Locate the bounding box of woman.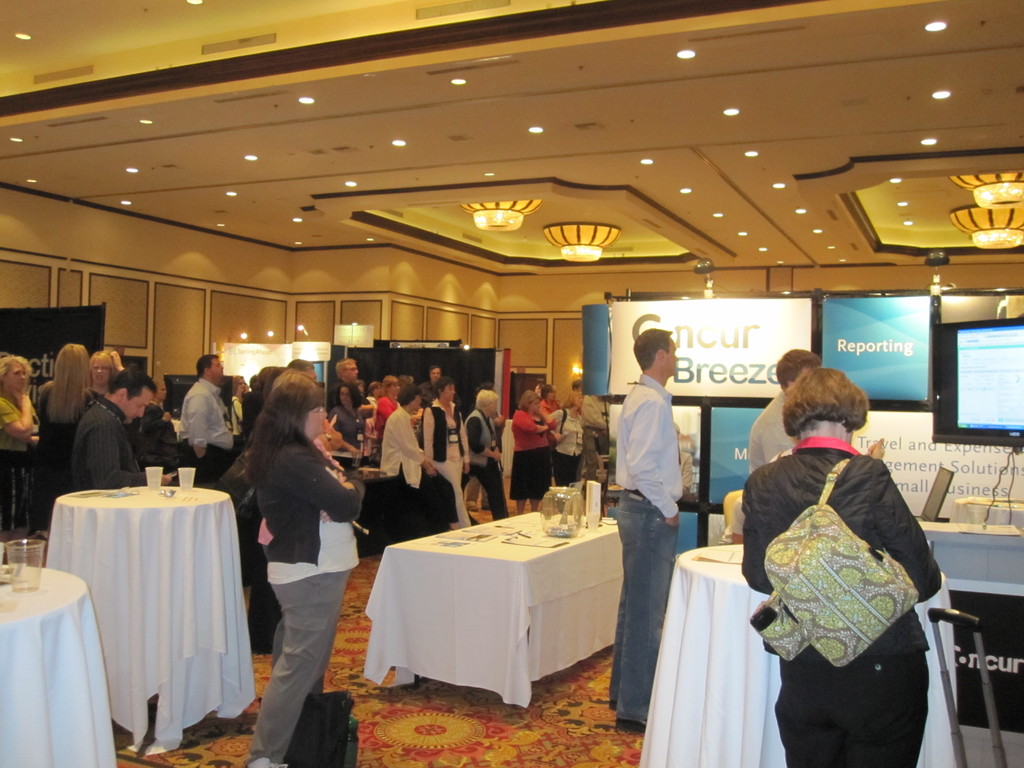
Bounding box: (420,380,472,530).
